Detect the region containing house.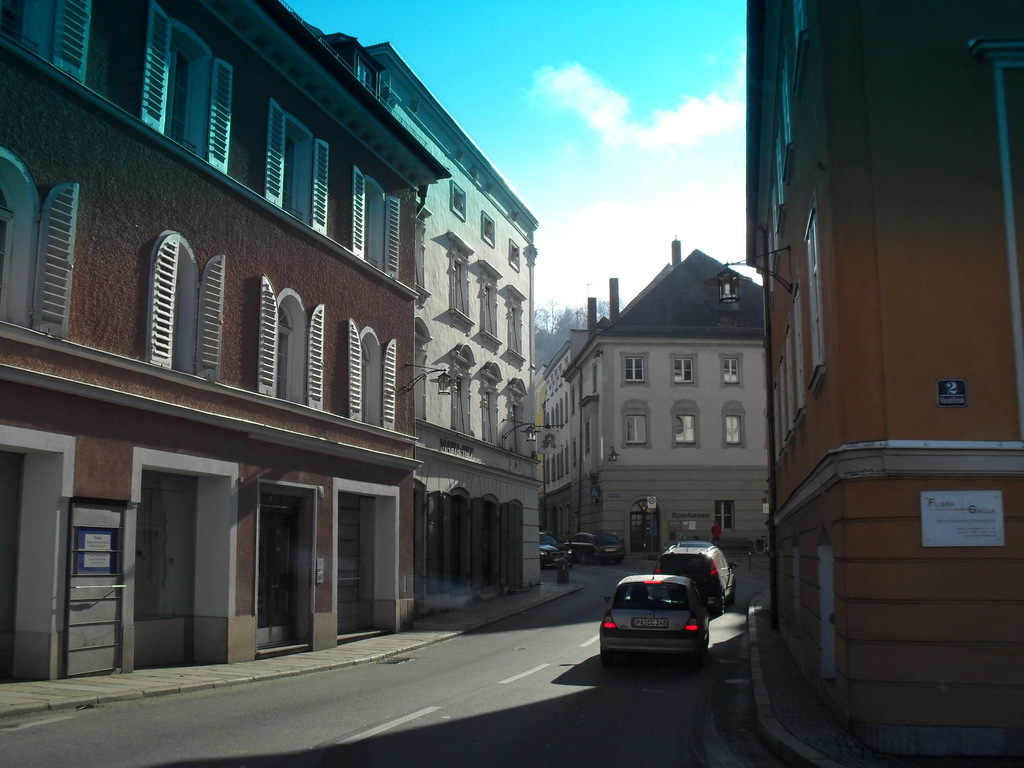
(740,0,1023,755).
